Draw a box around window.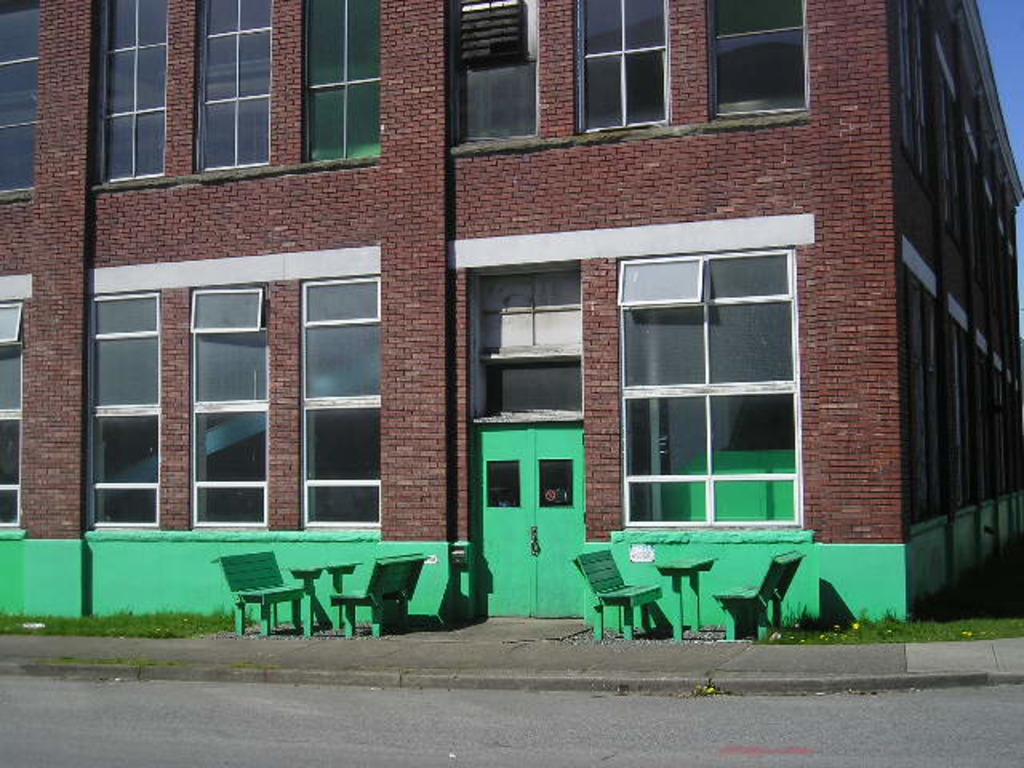
BBox(454, 0, 533, 149).
